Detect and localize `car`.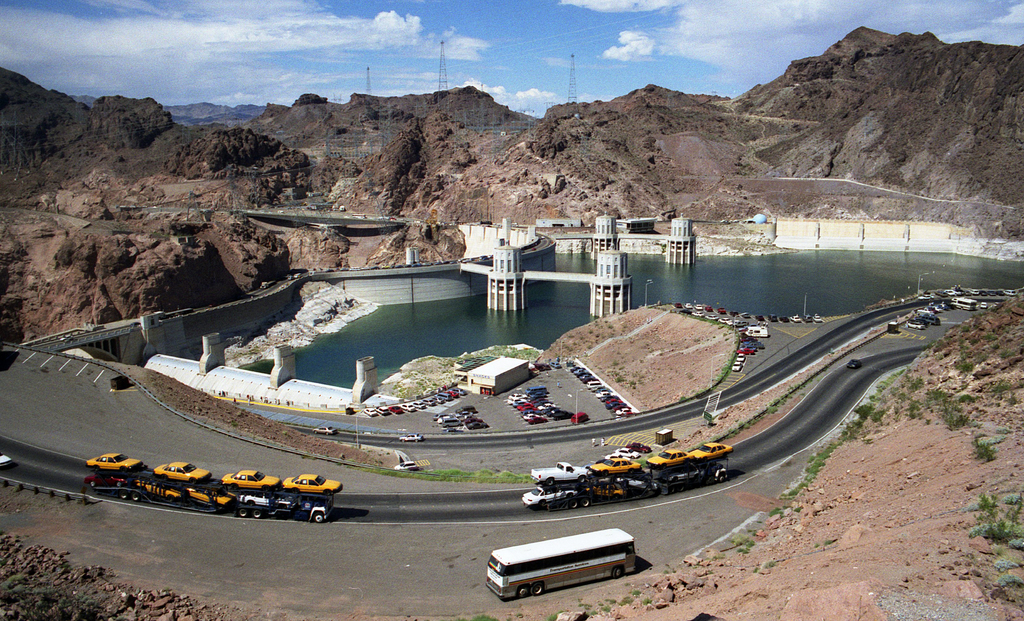
Localized at (x1=527, y1=462, x2=579, y2=480).
